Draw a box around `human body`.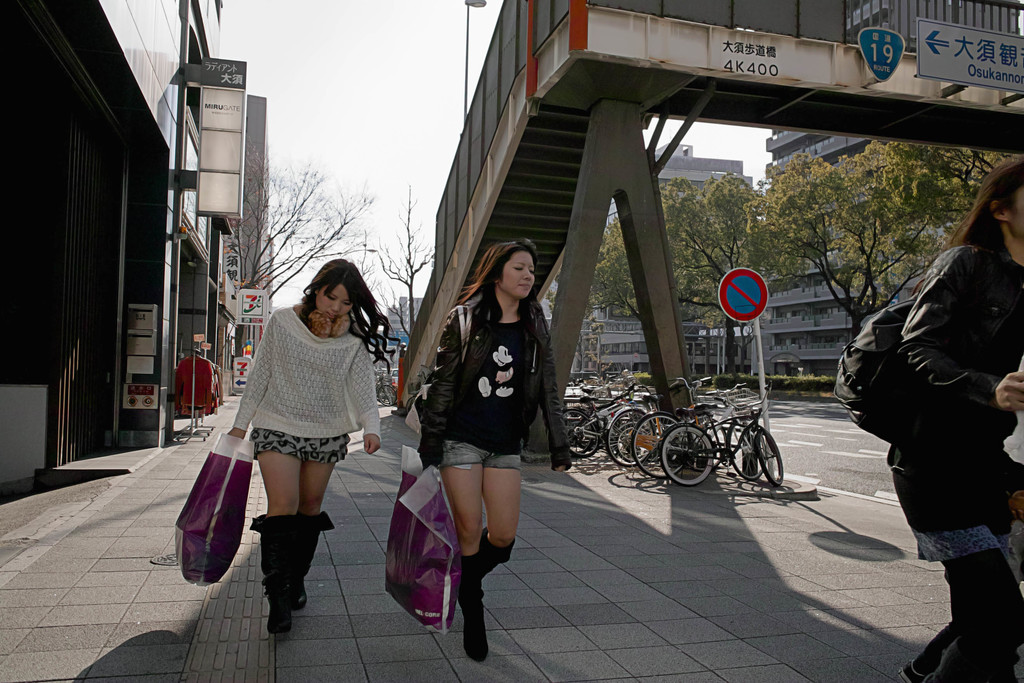
<bbox>414, 292, 573, 654</bbox>.
